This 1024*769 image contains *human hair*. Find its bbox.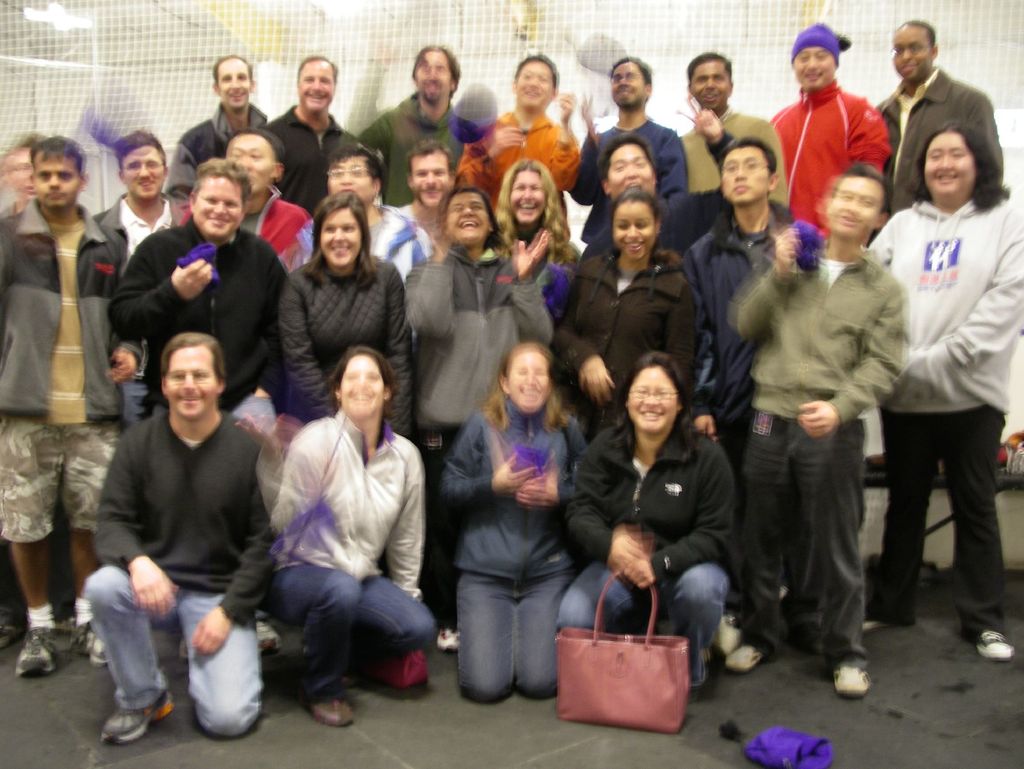
crop(211, 54, 253, 86).
